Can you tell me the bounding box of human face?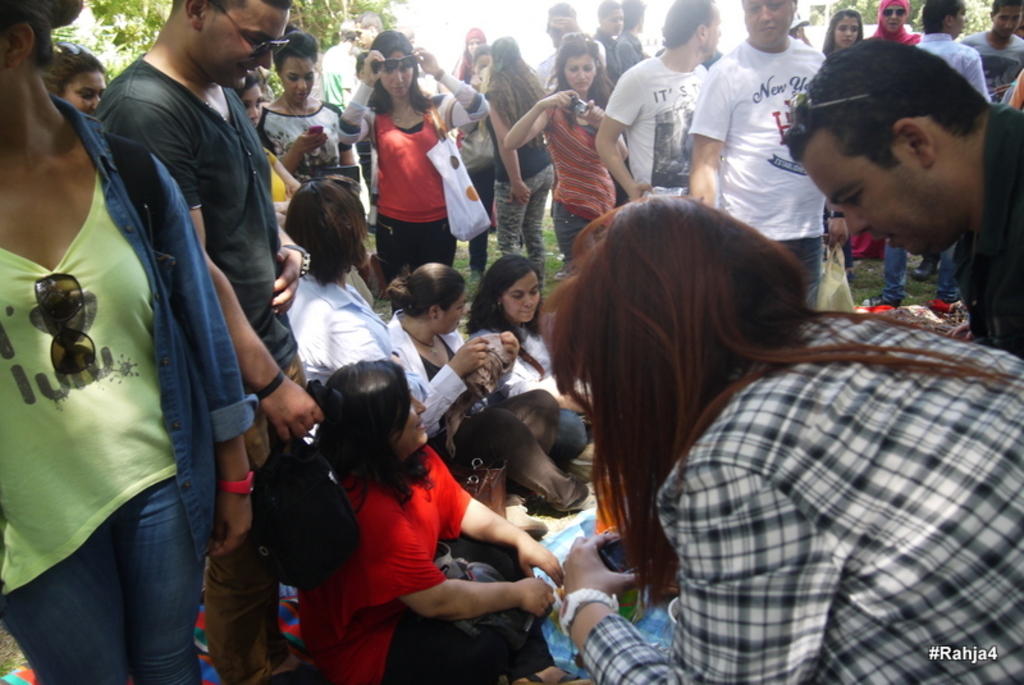
bbox(383, 50, 420, 99).
